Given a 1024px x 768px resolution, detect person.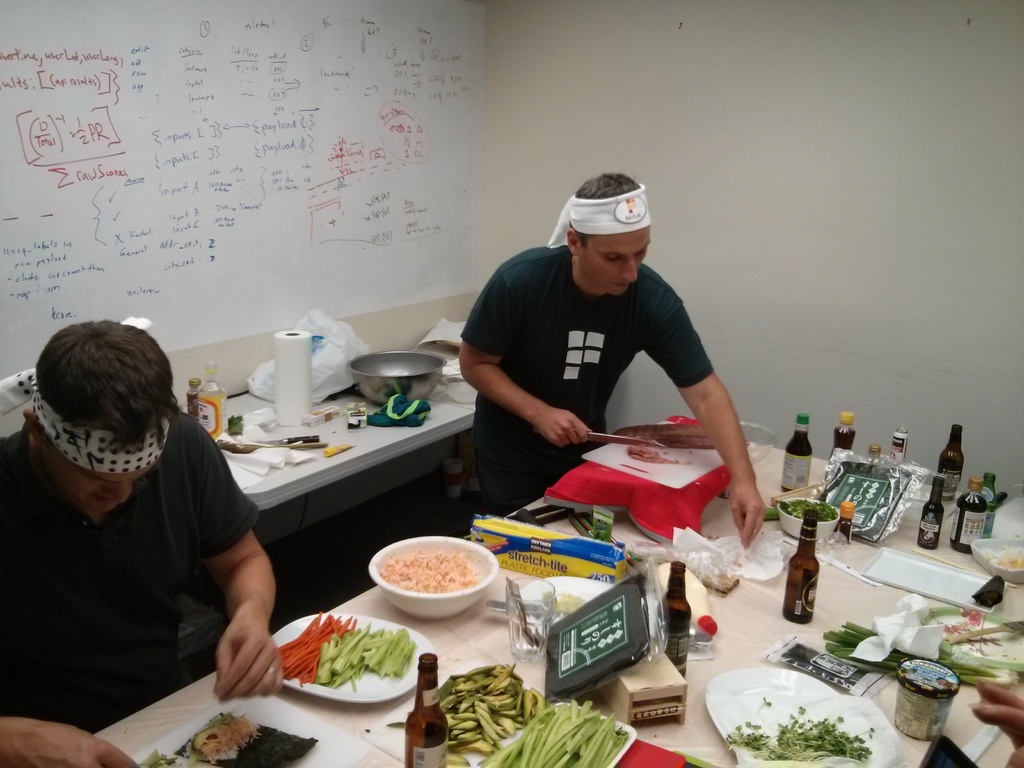
<box>458,171,766,544</box>.
